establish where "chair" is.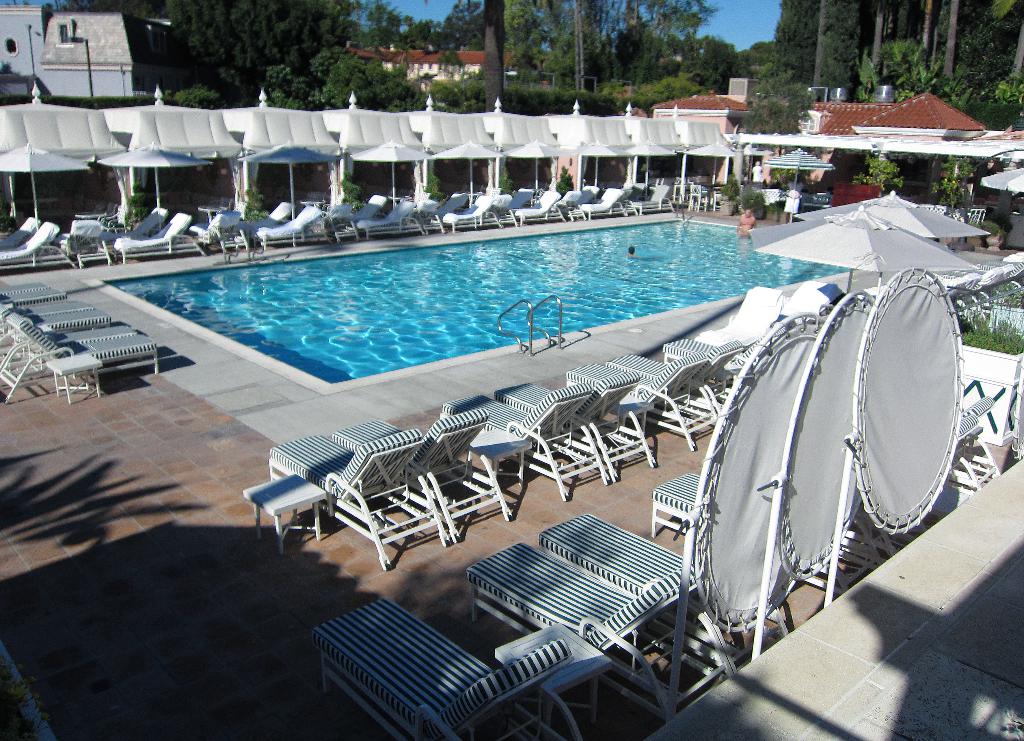
Established at bbox(687, 182, 710, 213).
